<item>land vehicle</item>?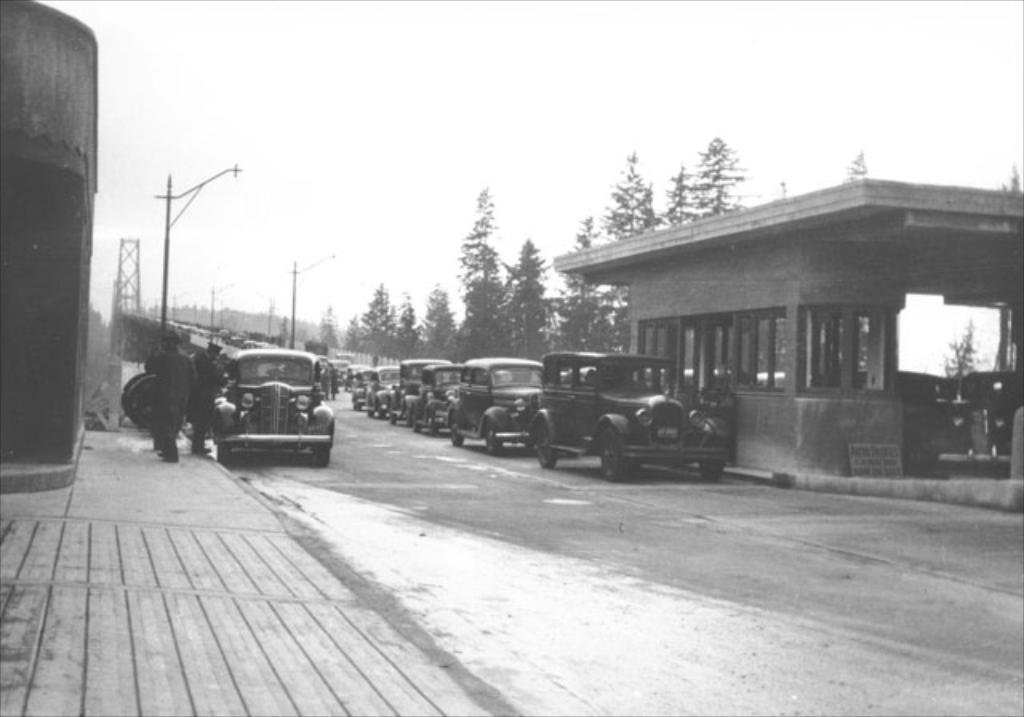
[left=384, top=360, right=451, bottom=424]
